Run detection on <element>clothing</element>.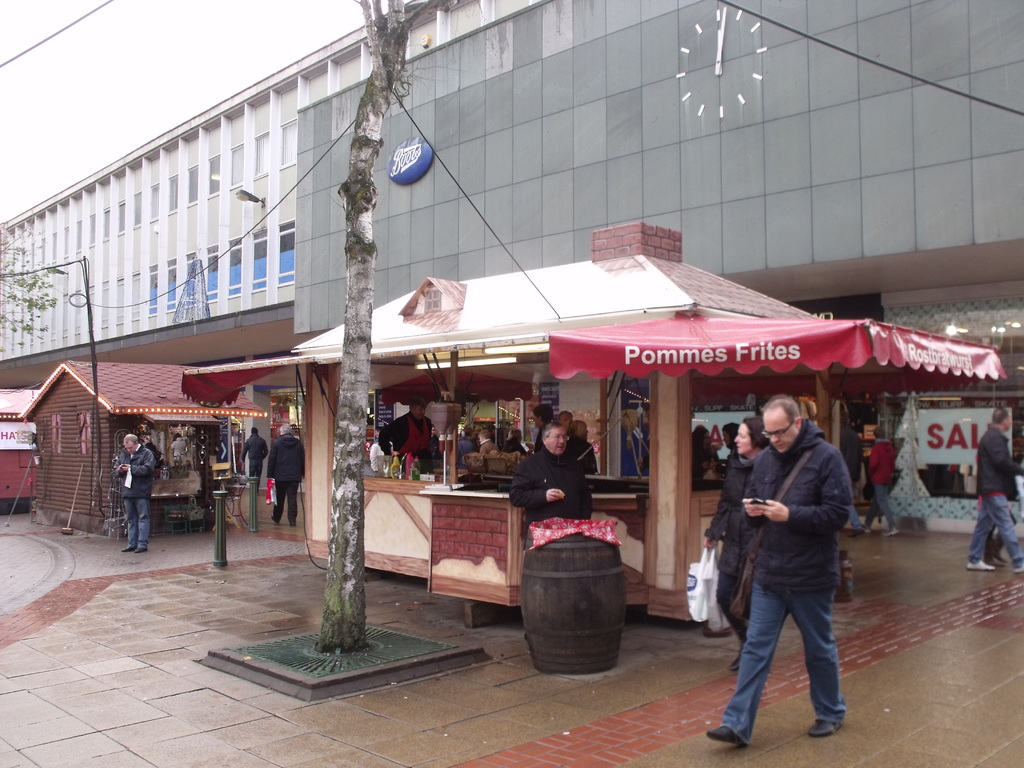
Result: [376, 413, 435, 469].
